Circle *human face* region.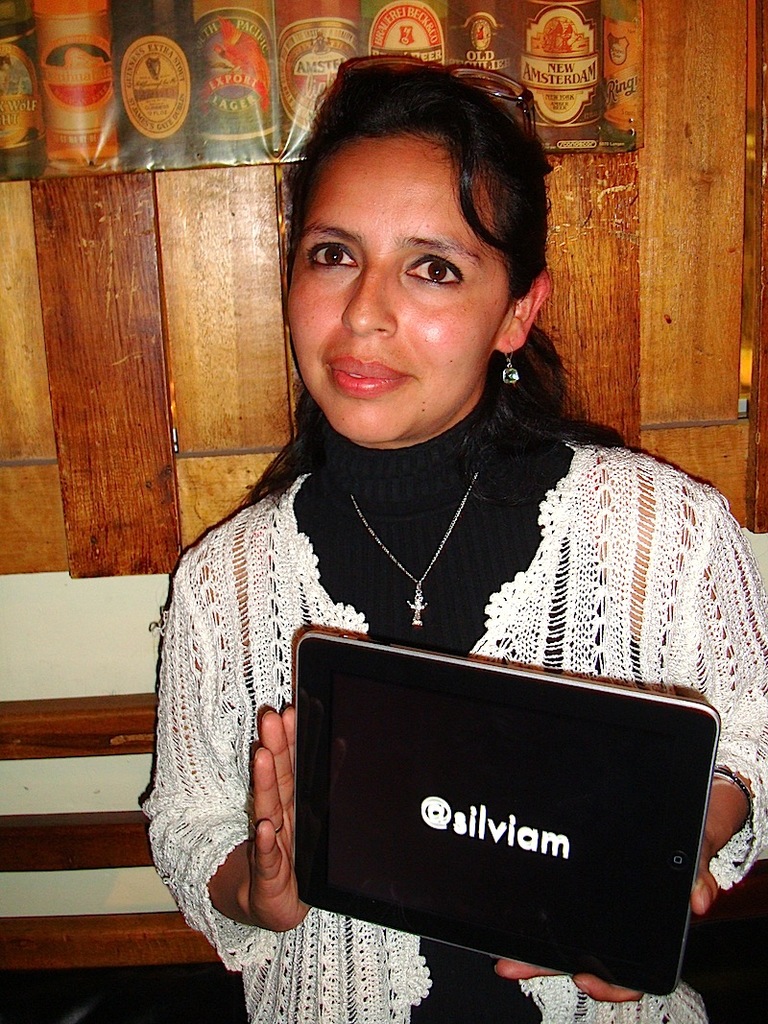
Region: x1=286, y1=136, x2=516, y2=444.
